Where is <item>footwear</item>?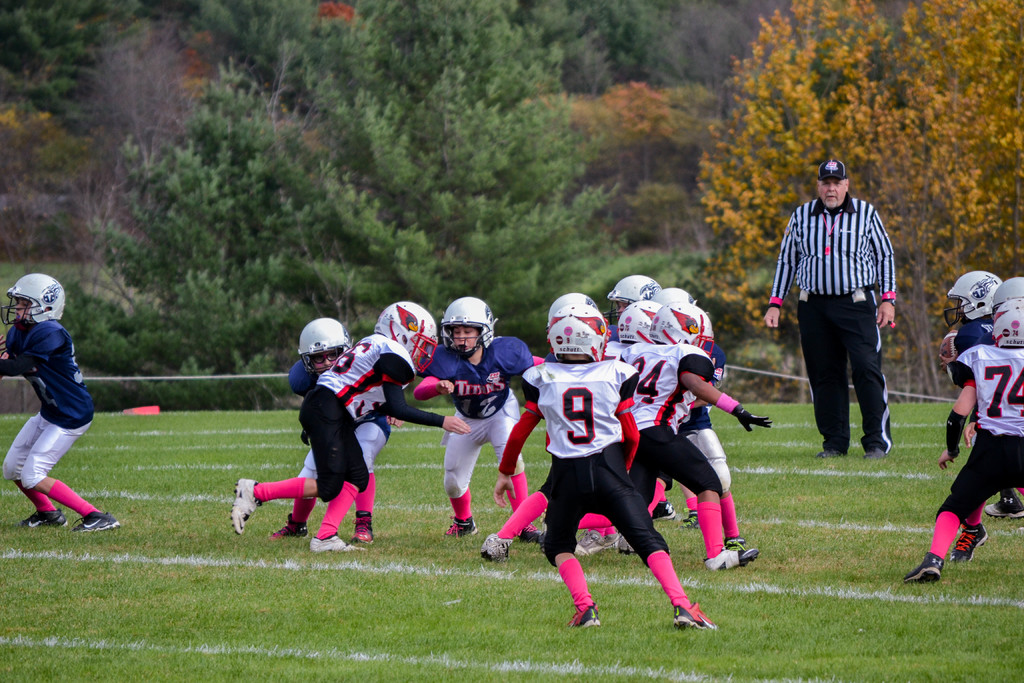
(572,528,623,557).
